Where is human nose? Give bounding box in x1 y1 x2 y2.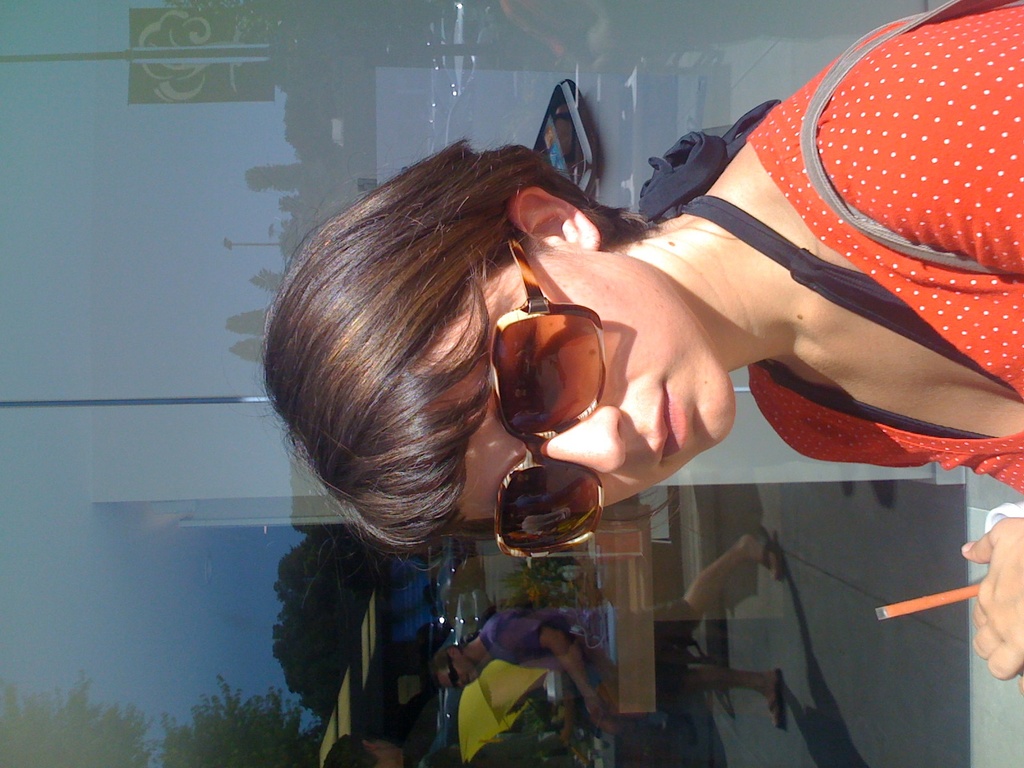
531 403 627 471.
